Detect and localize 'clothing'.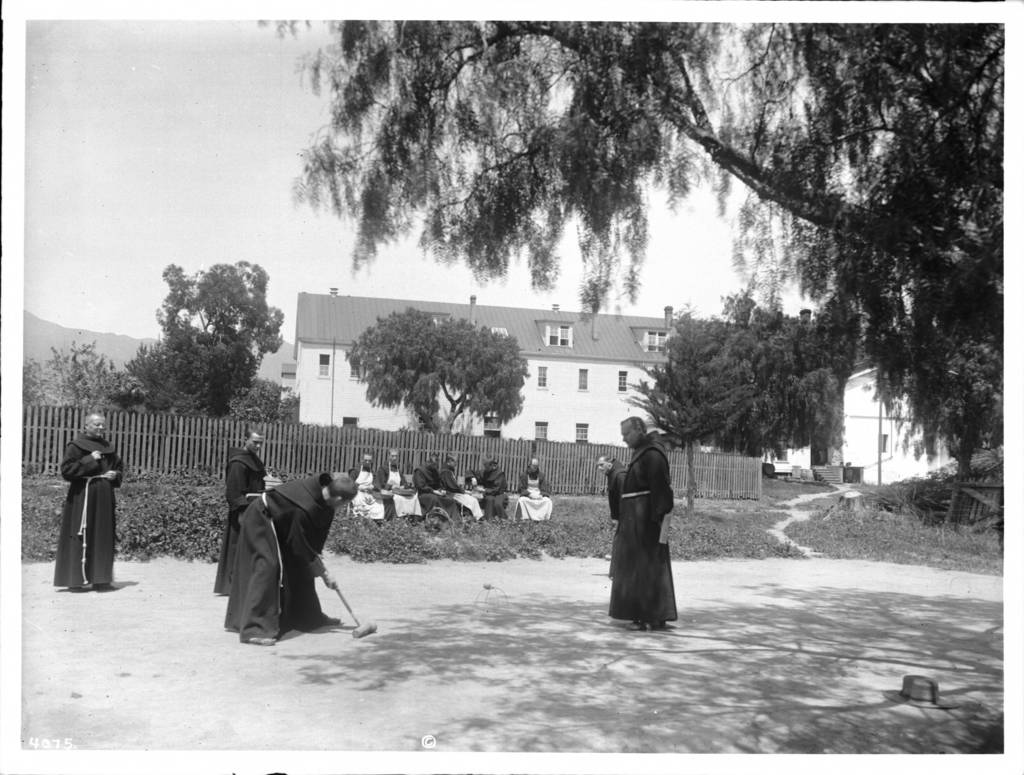
Localized at crop(414, 467, 465, 523).
